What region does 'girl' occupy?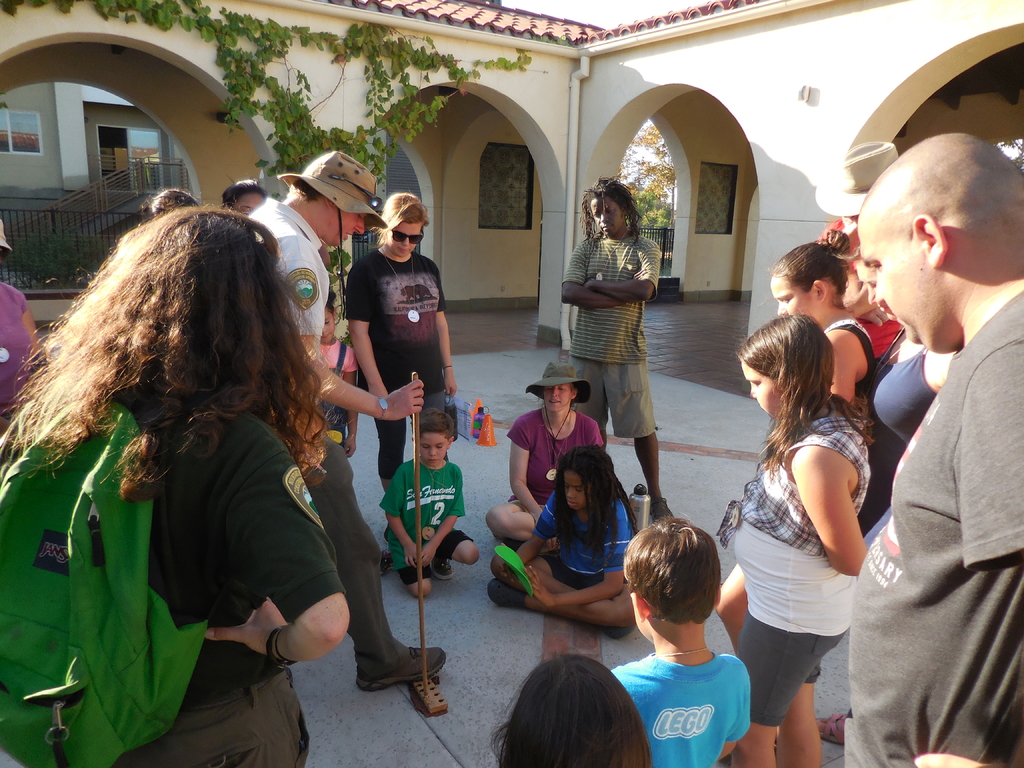
[715, 311, 870, 767].
